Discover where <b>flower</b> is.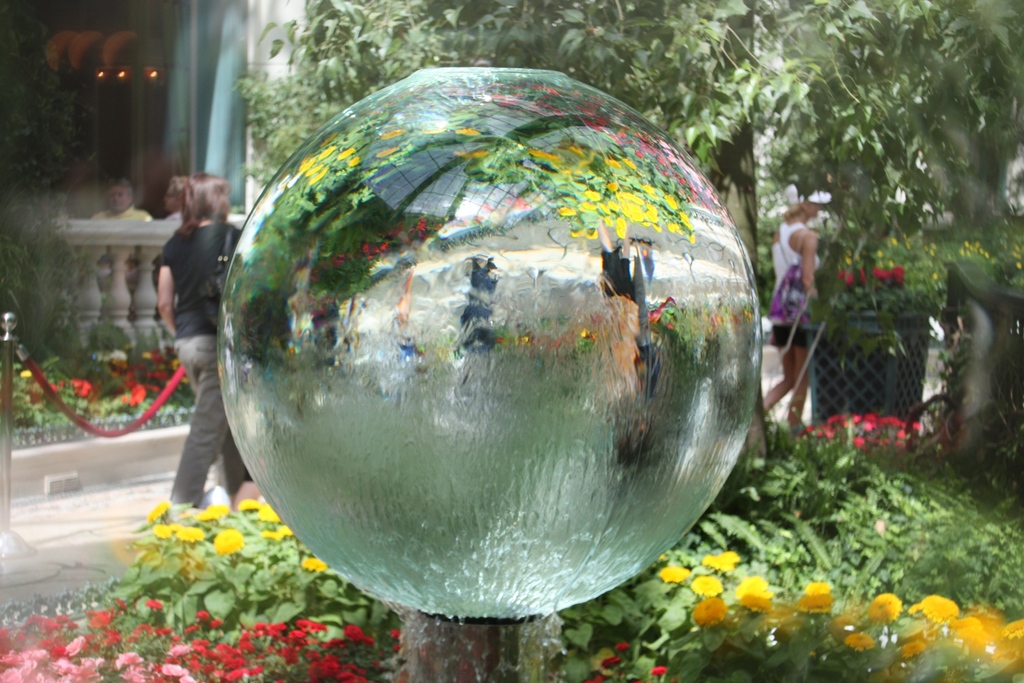
Discovered at <box>796,579,832,610</box>.
